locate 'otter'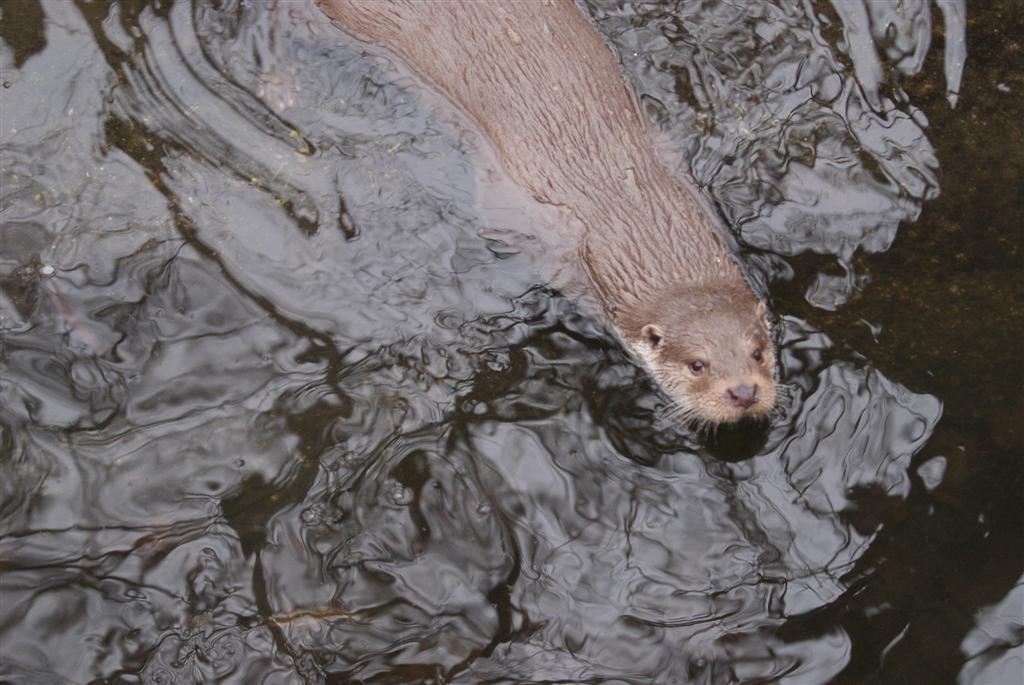
crop(253, 0, 796, 447)
